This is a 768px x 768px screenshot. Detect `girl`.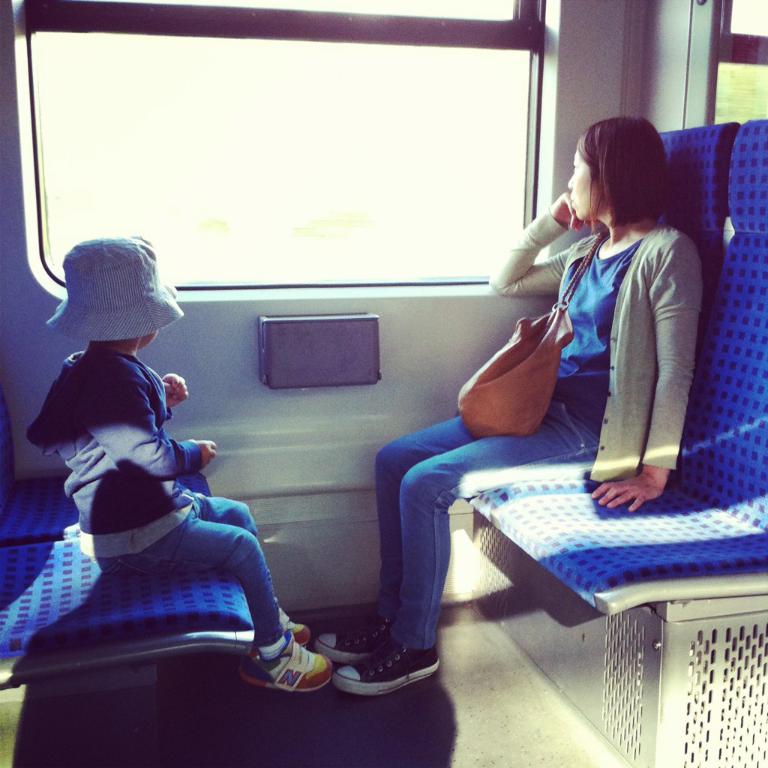
BBox(34, 232, 340, 700).
